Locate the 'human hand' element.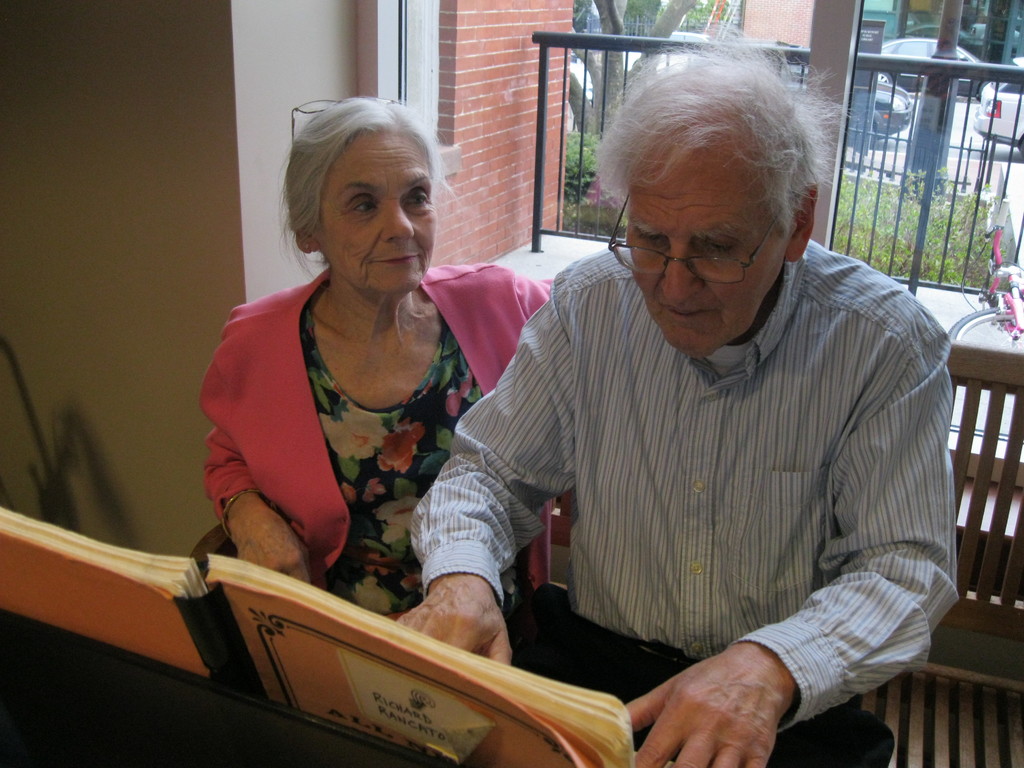
Element bbox: x1=230, y1=507, x2=314, y2=590.
